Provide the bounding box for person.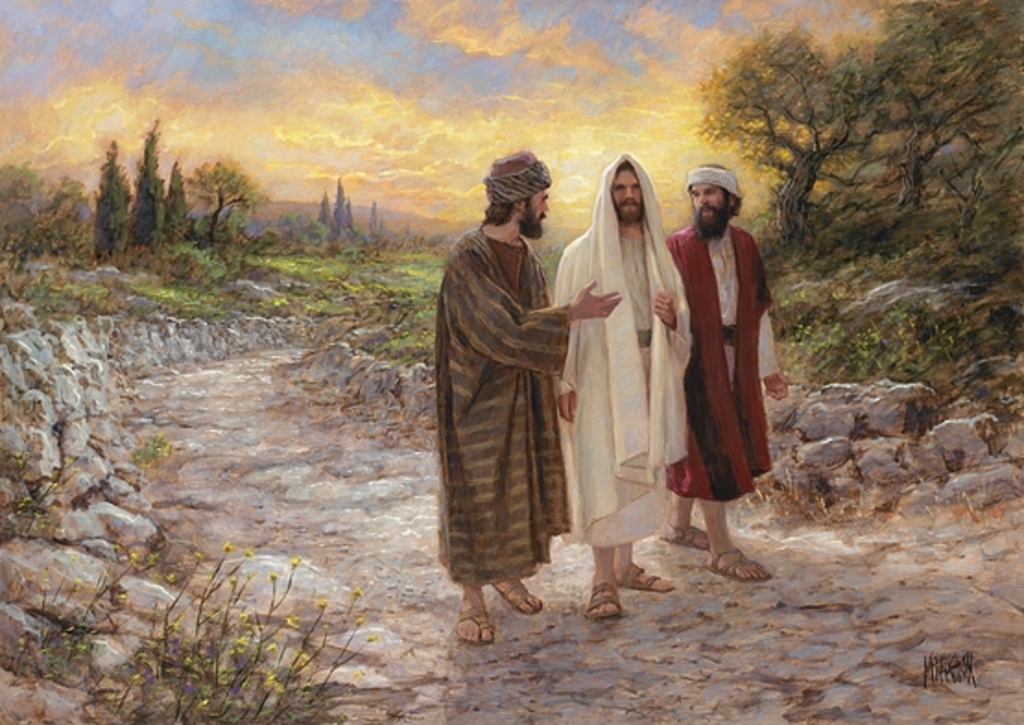
[437,153,583,633].
